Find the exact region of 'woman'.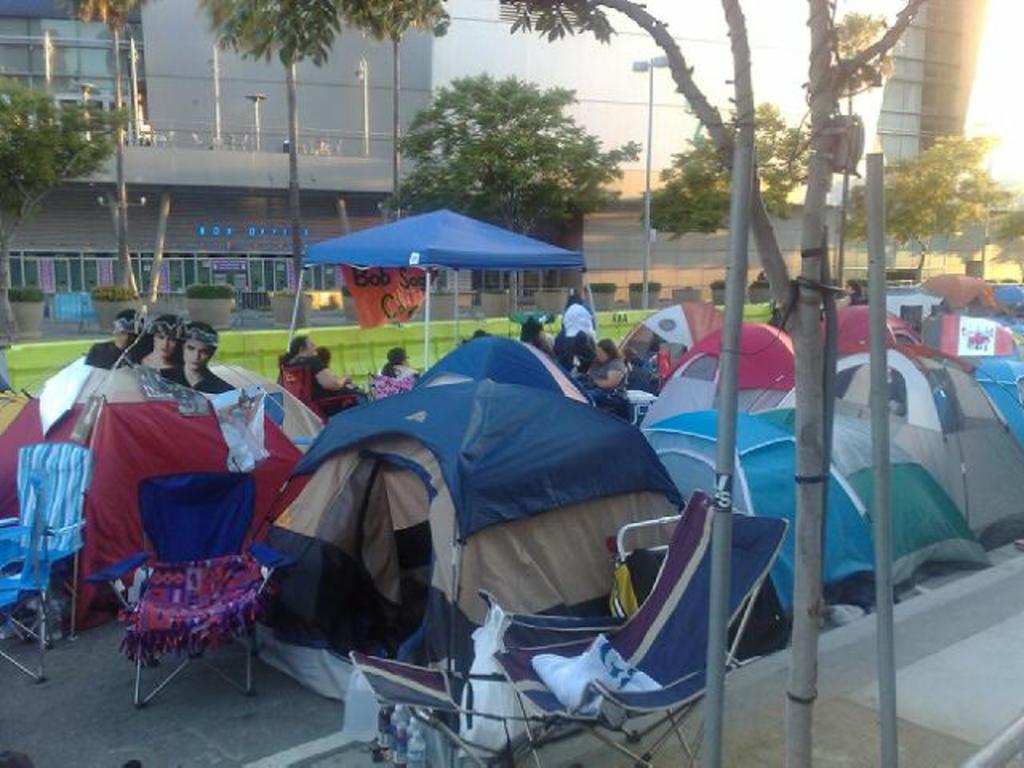
Exact region: <box>837,280,864,304</box>.
